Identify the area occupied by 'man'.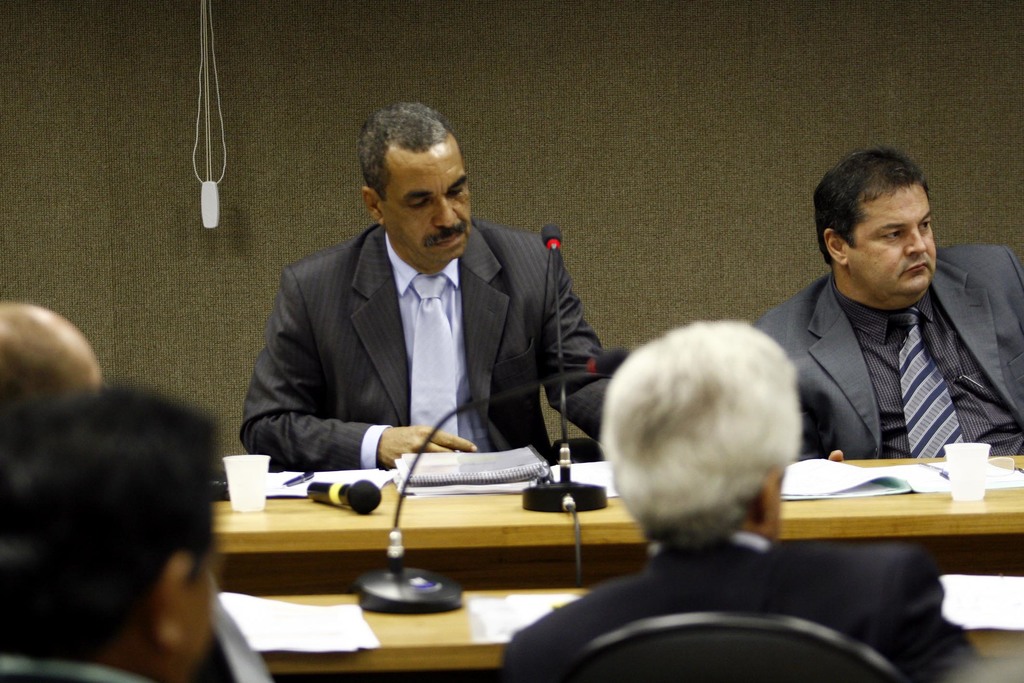
Area: l=234, t=91, r=625, b=476.
